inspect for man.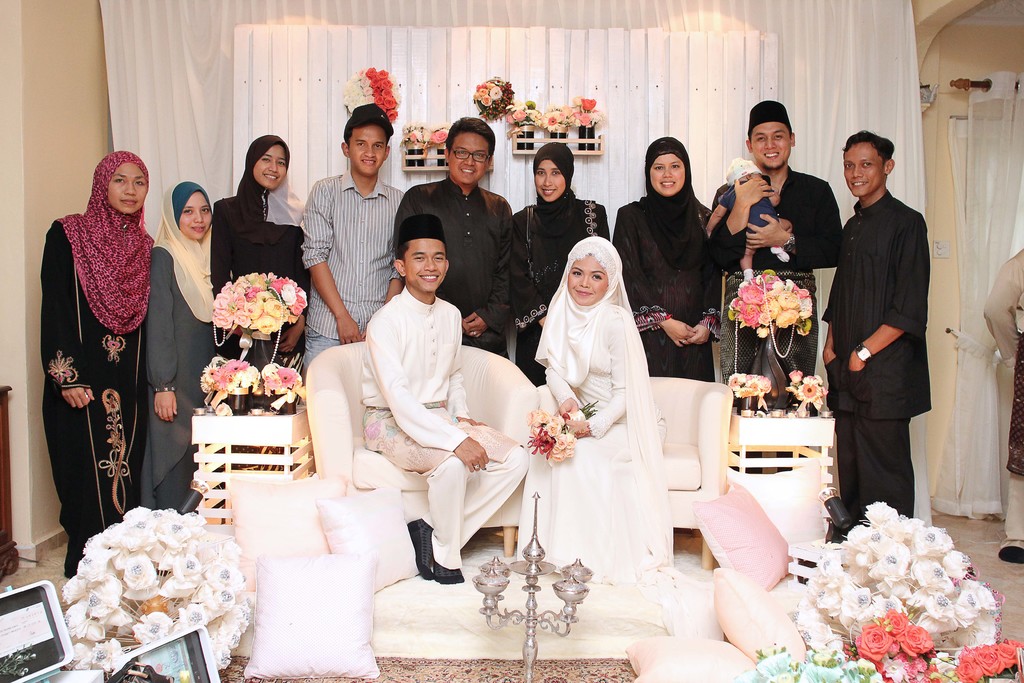
Inspection: x1=812 y1=141 x2=930 y2=533.
